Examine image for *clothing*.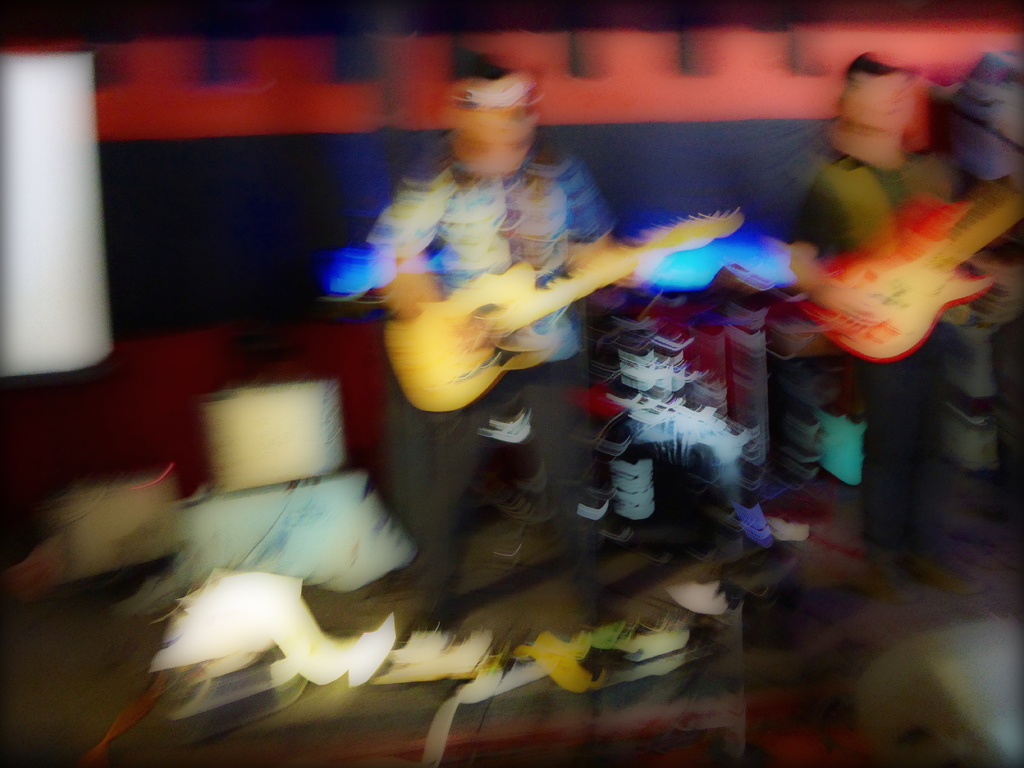
Examination result: [323, 128, 626, 586].
